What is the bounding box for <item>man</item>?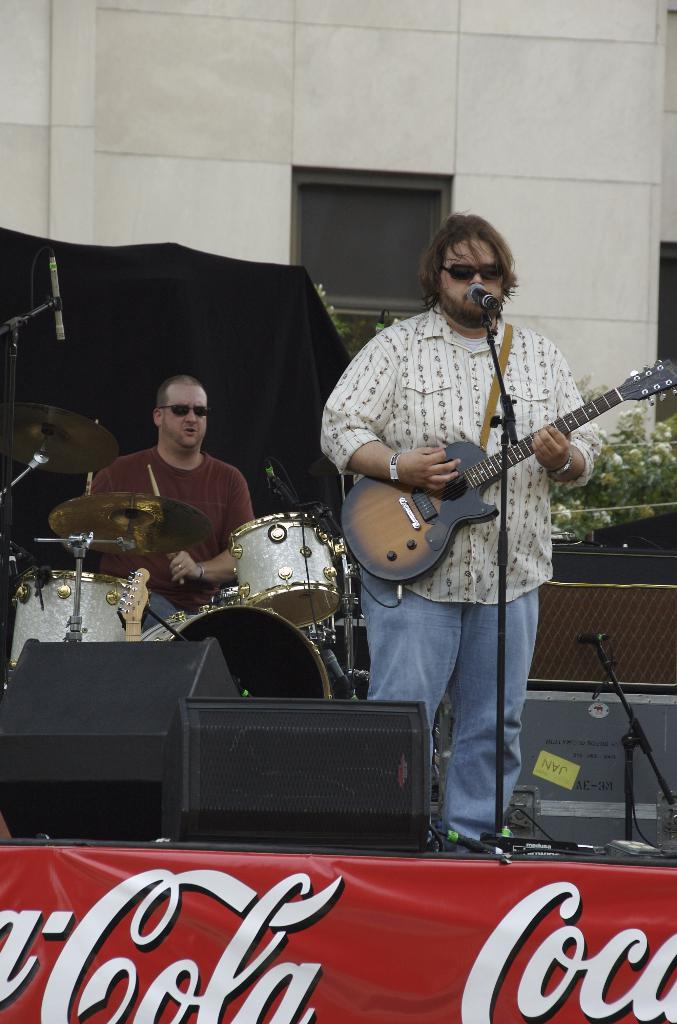
box(81, 364, 256, 616).
